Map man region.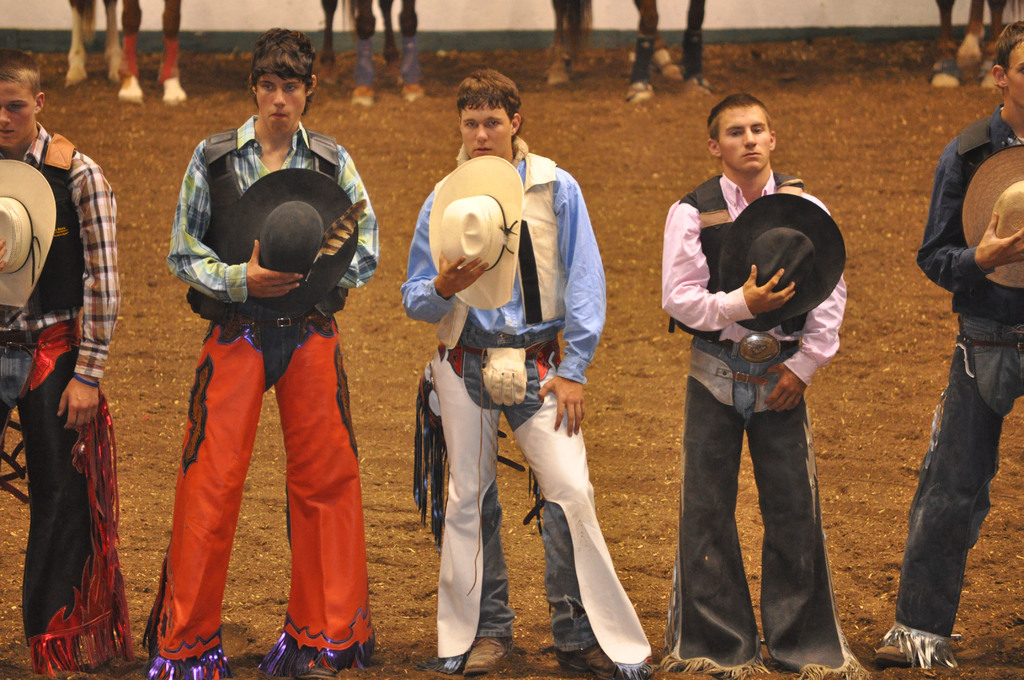
Mapped to [131,35,384,679].
